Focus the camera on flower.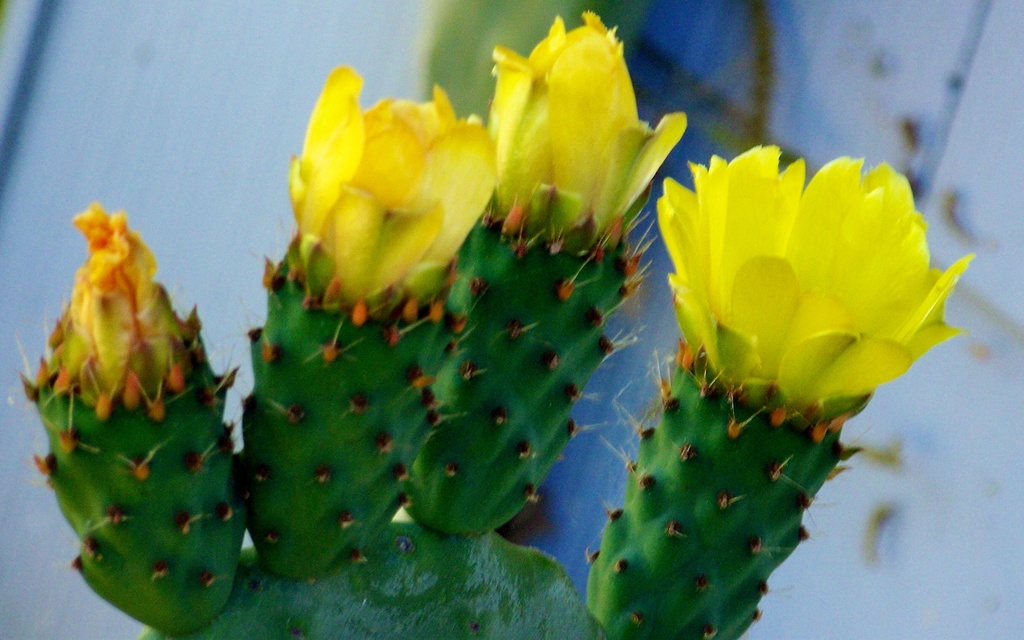
Focus region: (left=643, top=136, right=970, bottom=447).
